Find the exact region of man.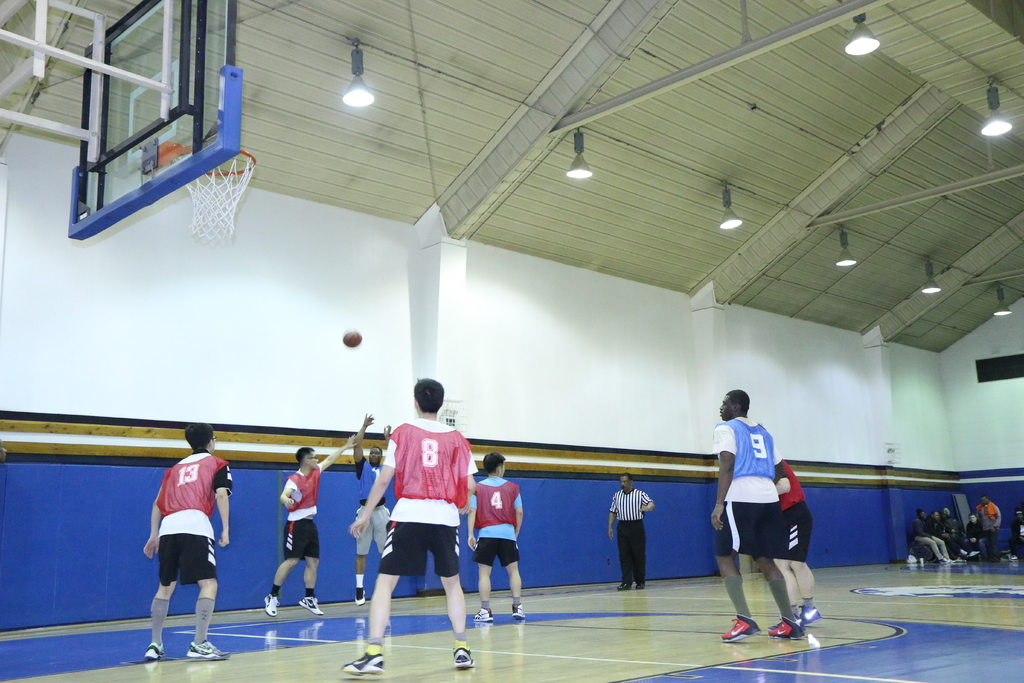
Exact region: bbox(339, 374, 470, 682).
